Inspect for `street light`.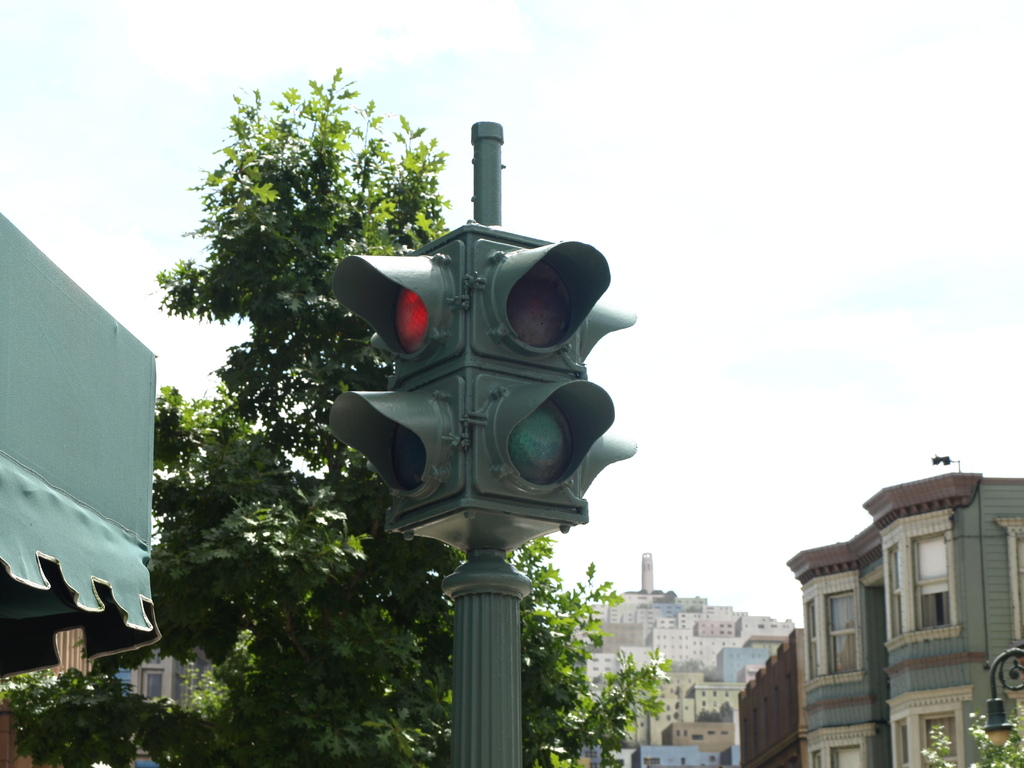
Inspection: 979, 643, 1023, 749.
